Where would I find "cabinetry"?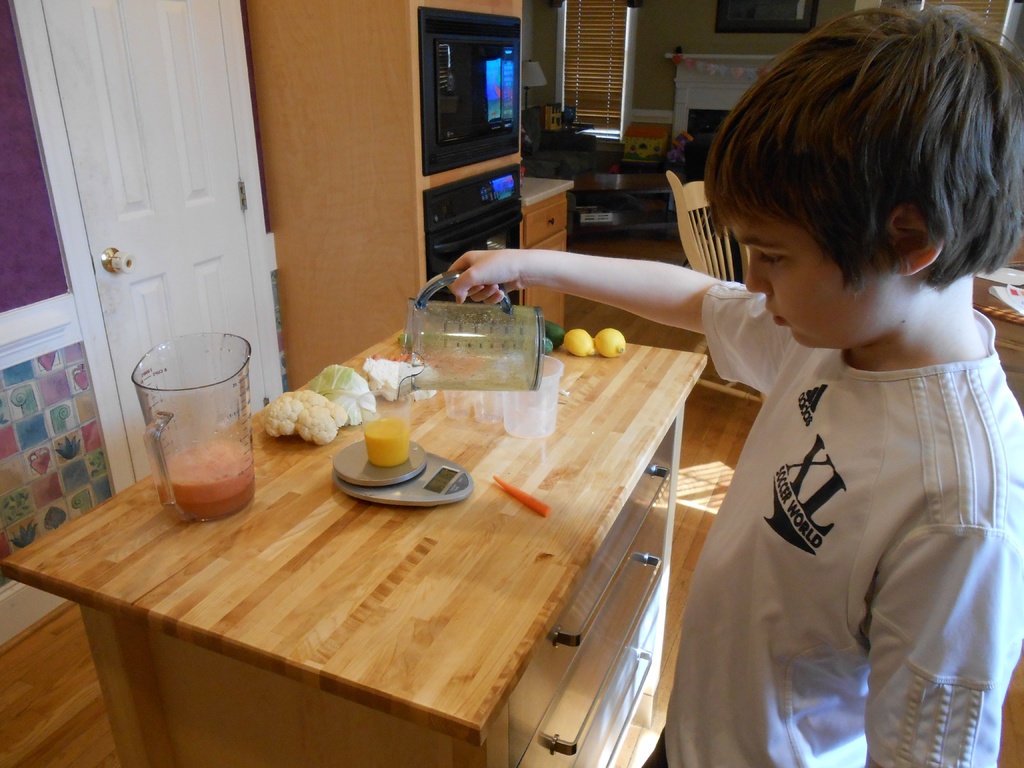
At box(1, 282, 714, 767).
